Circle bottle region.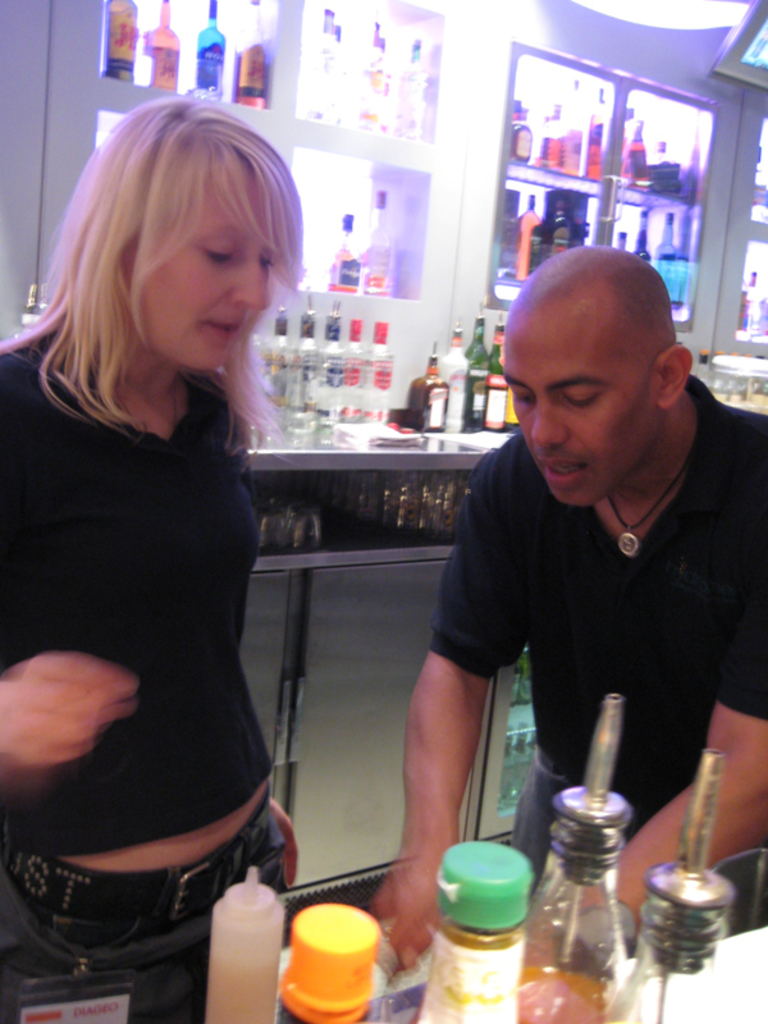
Region: rect(660, 207, 696, 333).
